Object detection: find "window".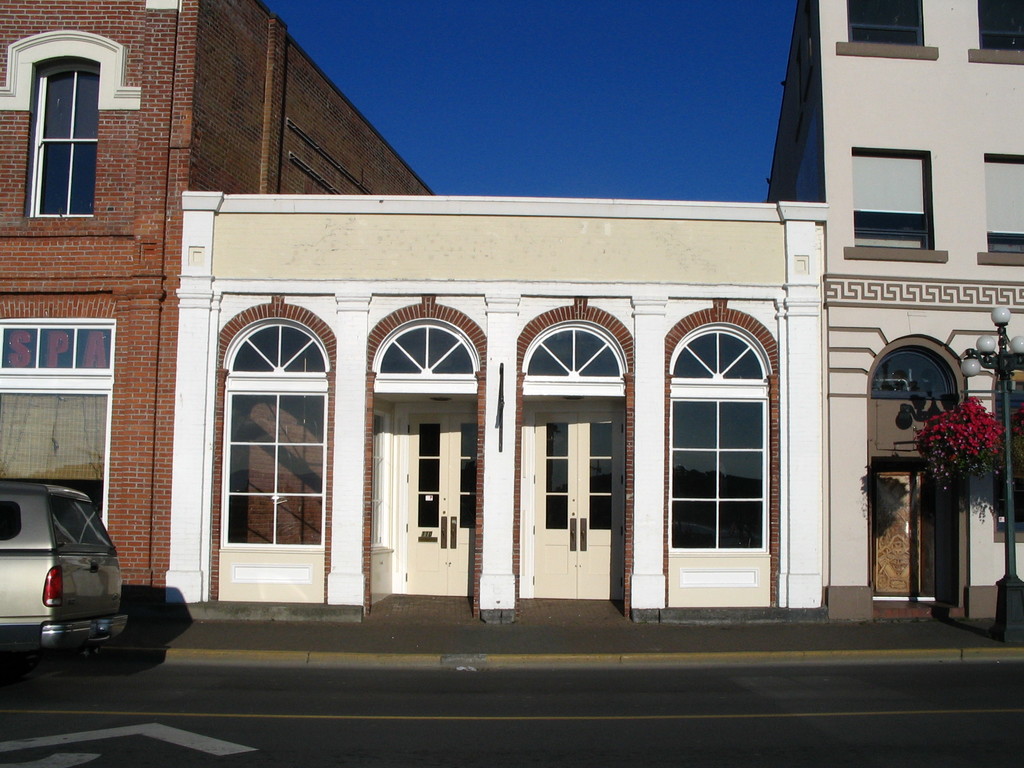
rect(0, 316, 117, 521).
